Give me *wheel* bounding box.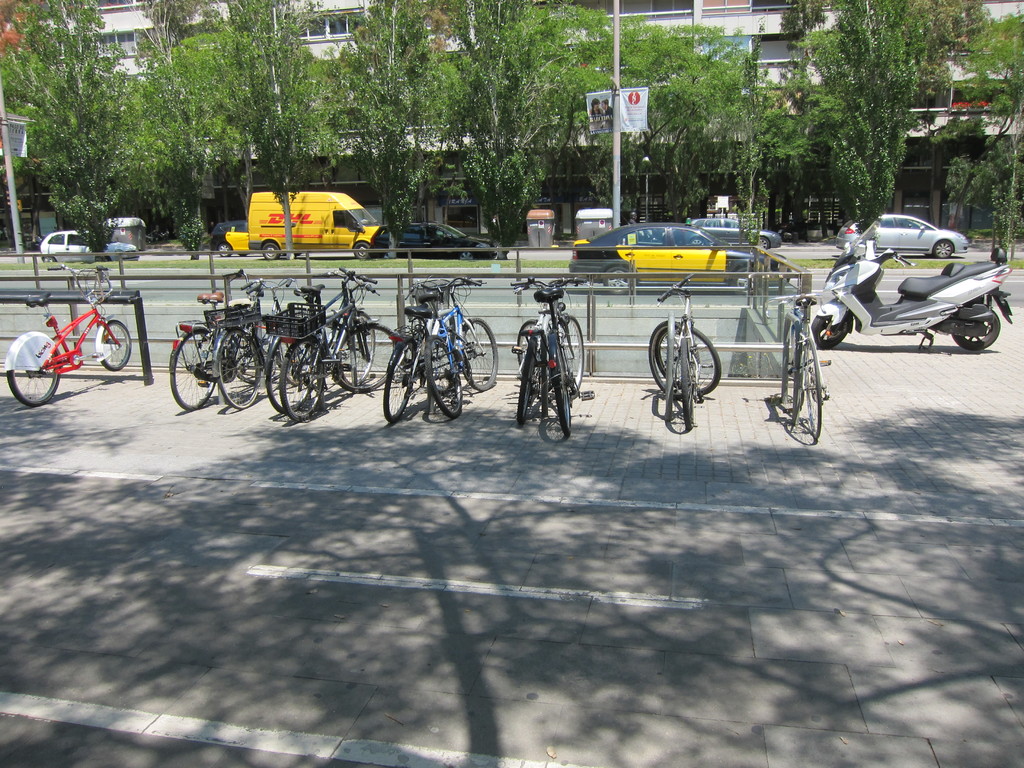
[648,321,701,397].
